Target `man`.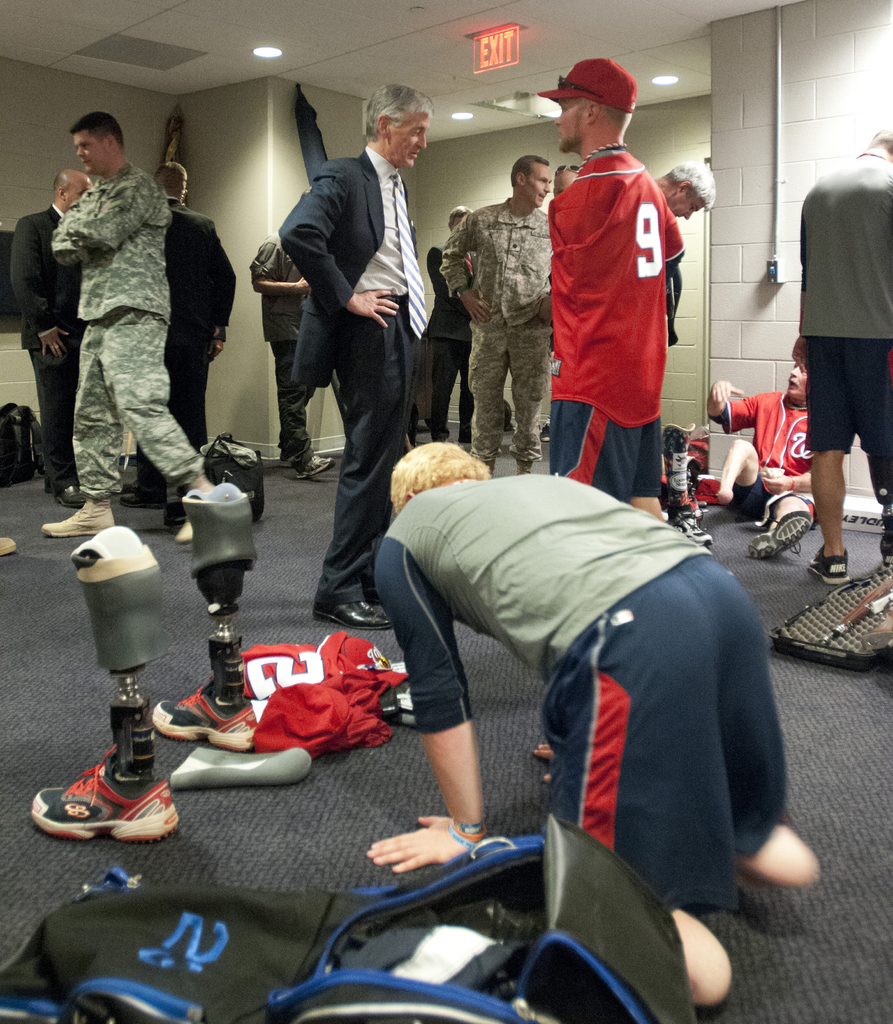
Target region: left=244, top=230, right=337, bottom=479.
